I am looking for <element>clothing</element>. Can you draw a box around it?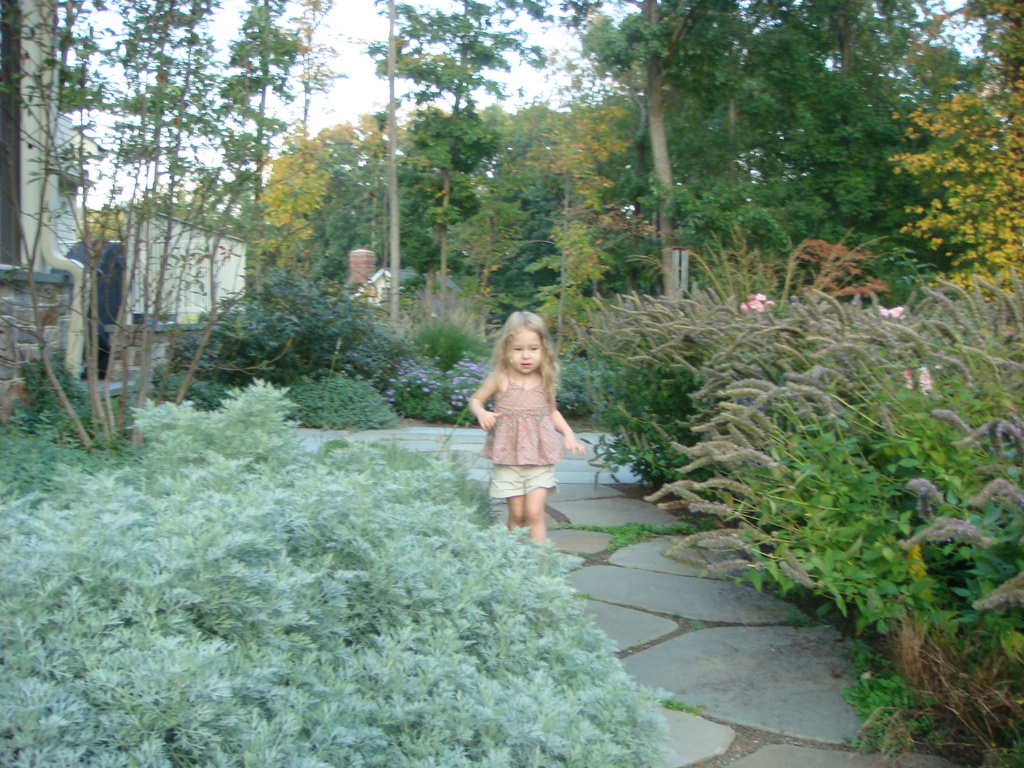
Sure, the bounding box is crop(479, 365, 565, 503).
